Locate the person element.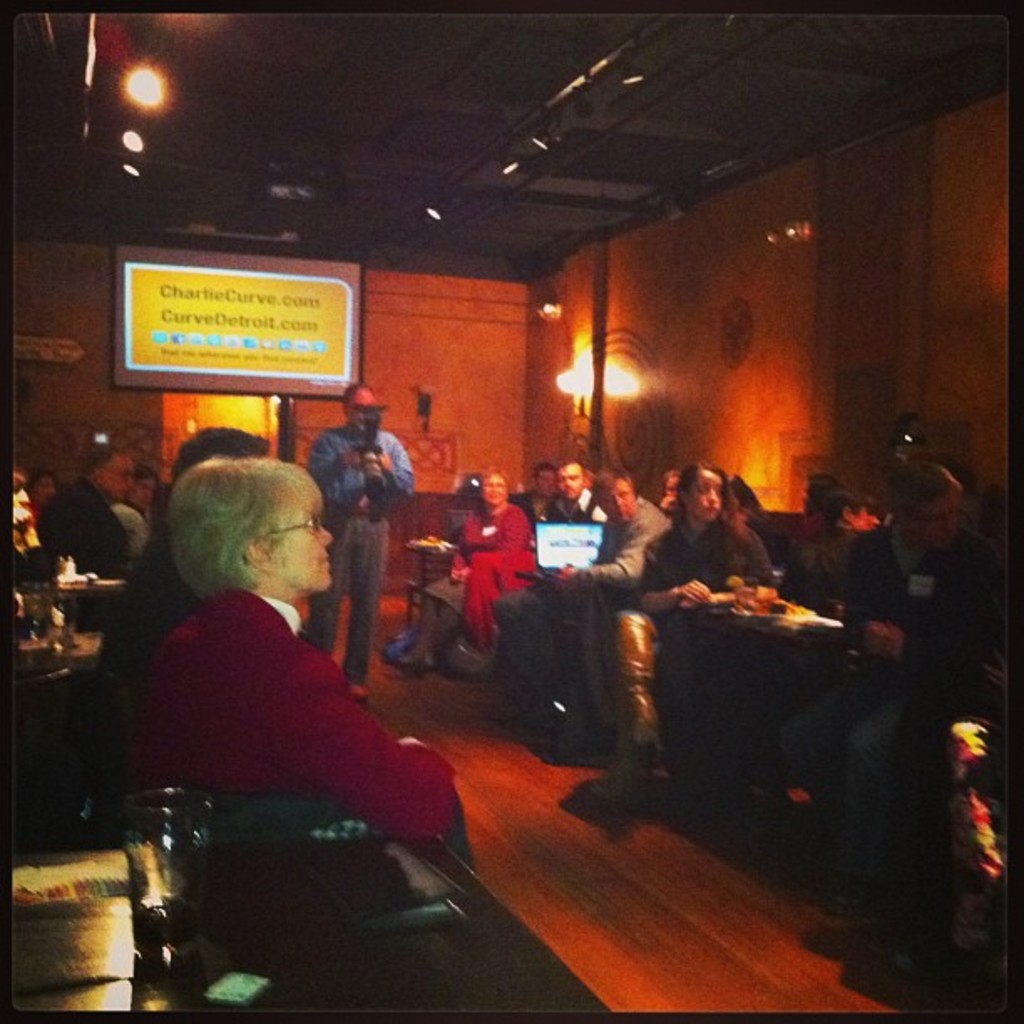
Element bbox: bbox=(102, 423, 273, 808).
